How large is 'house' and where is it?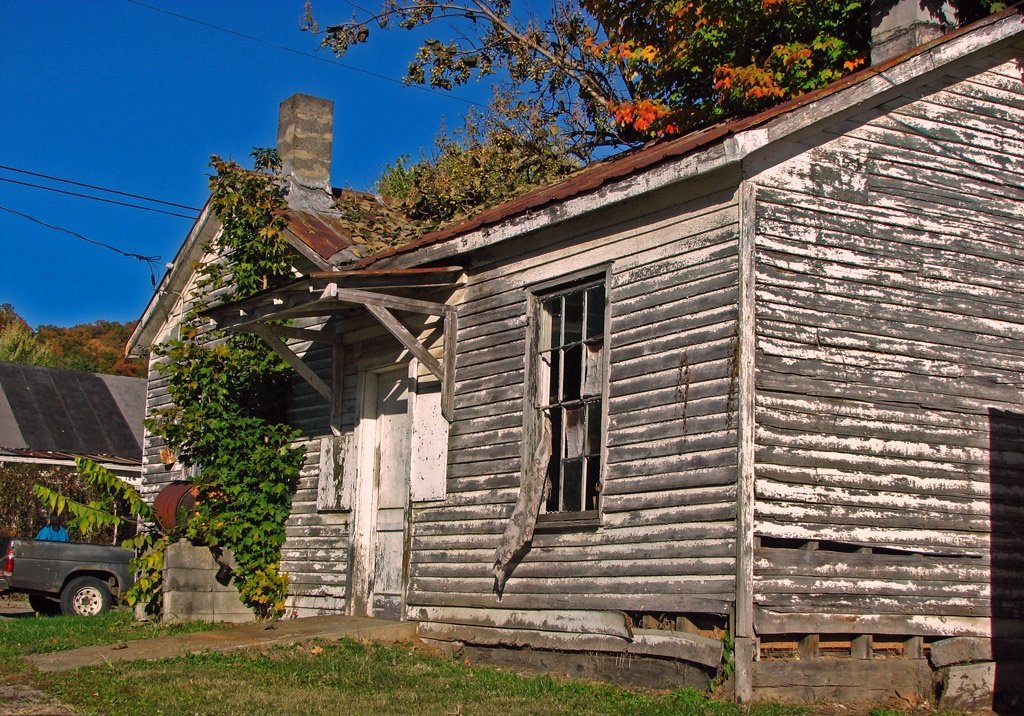
Bounding box: crop(122, 4, 1023, 701).
